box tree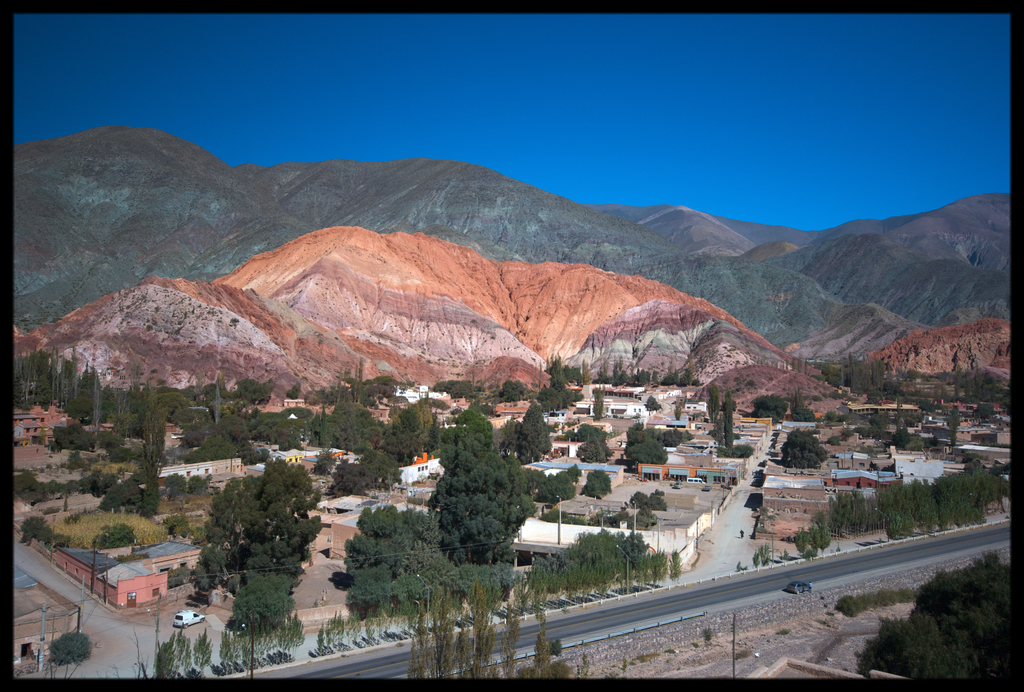
crop(99, 479, 133, 506)
